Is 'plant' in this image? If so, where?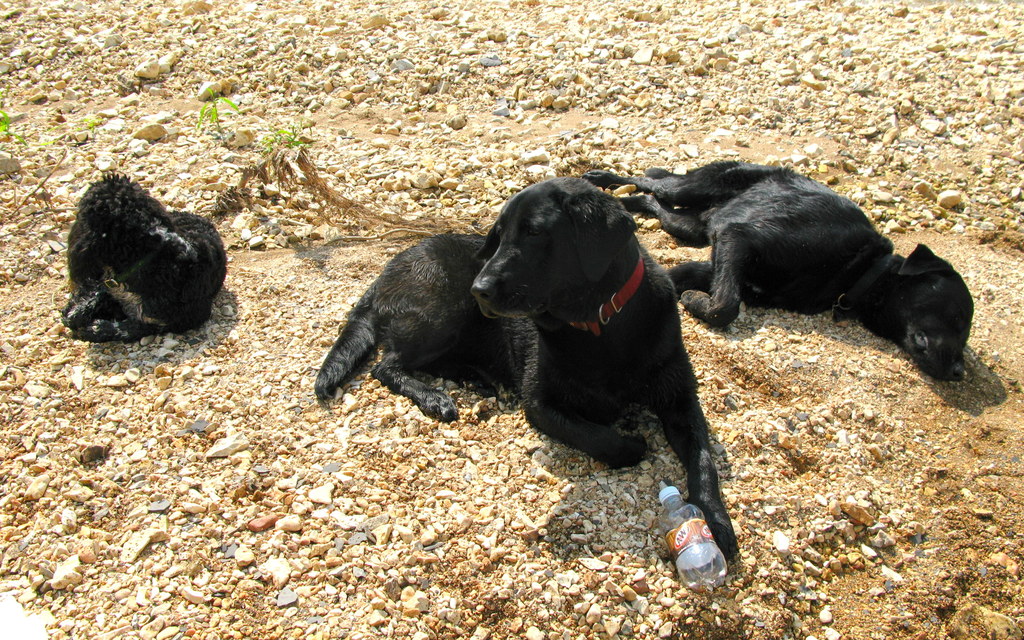
Yes, at (left=268, top=115, right=312, bottom=154).
